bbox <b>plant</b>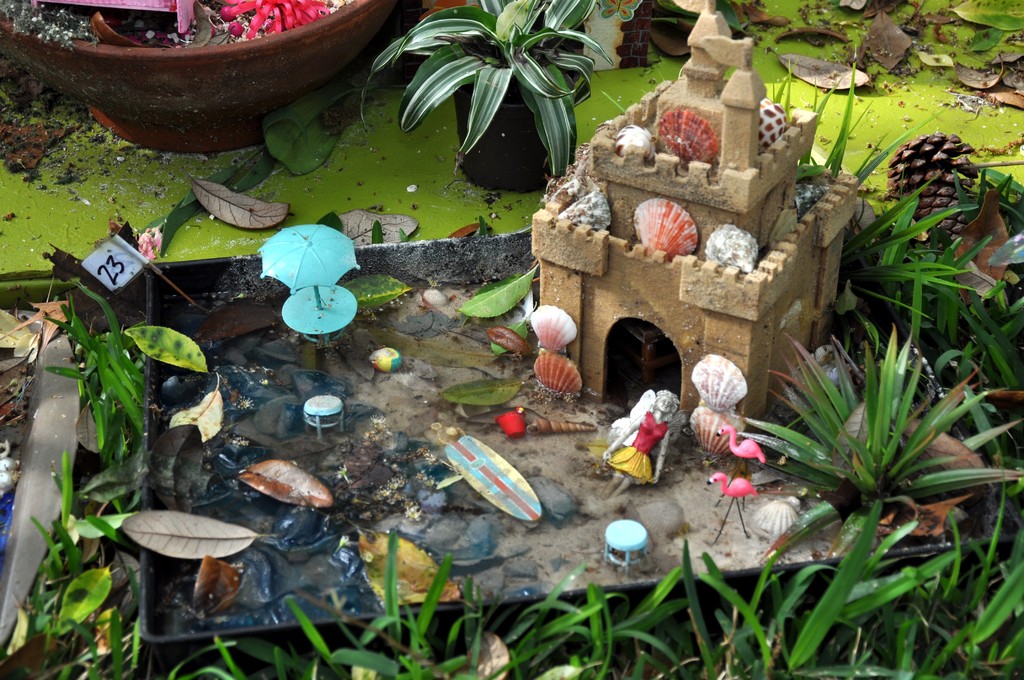
[30,579,152,679]
